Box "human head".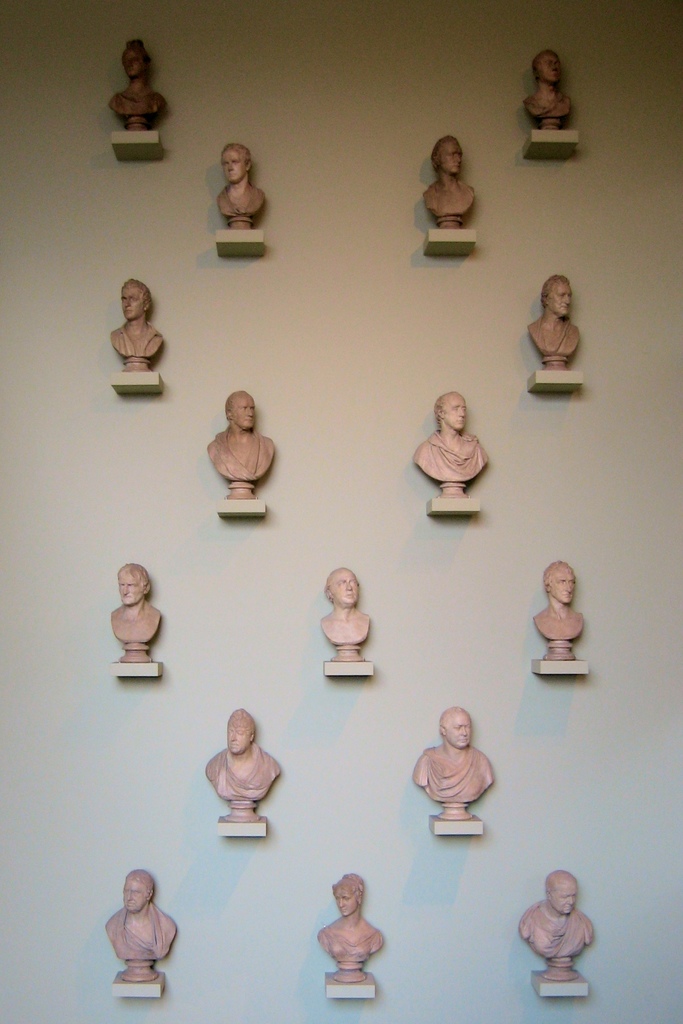
l=115, t=560, r=151, b=605.
